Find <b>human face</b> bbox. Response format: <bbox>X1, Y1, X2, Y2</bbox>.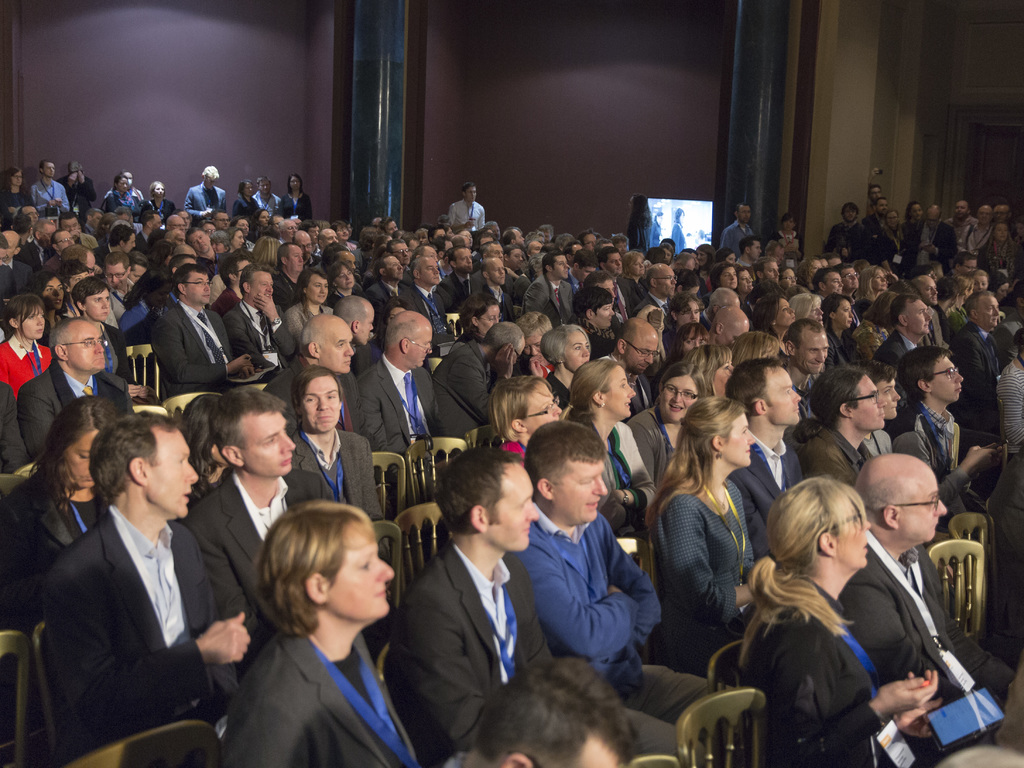
<bbox>694, 248, 708, 264</bbox>.
